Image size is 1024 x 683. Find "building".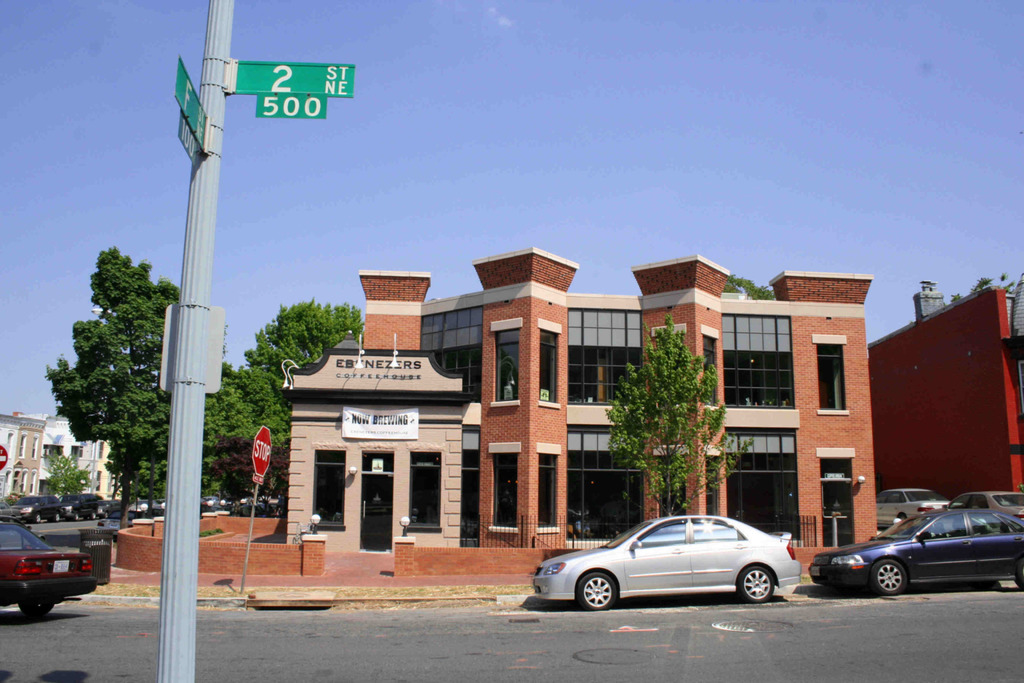
(left=870, top=288, right=1023, bottom=504).
